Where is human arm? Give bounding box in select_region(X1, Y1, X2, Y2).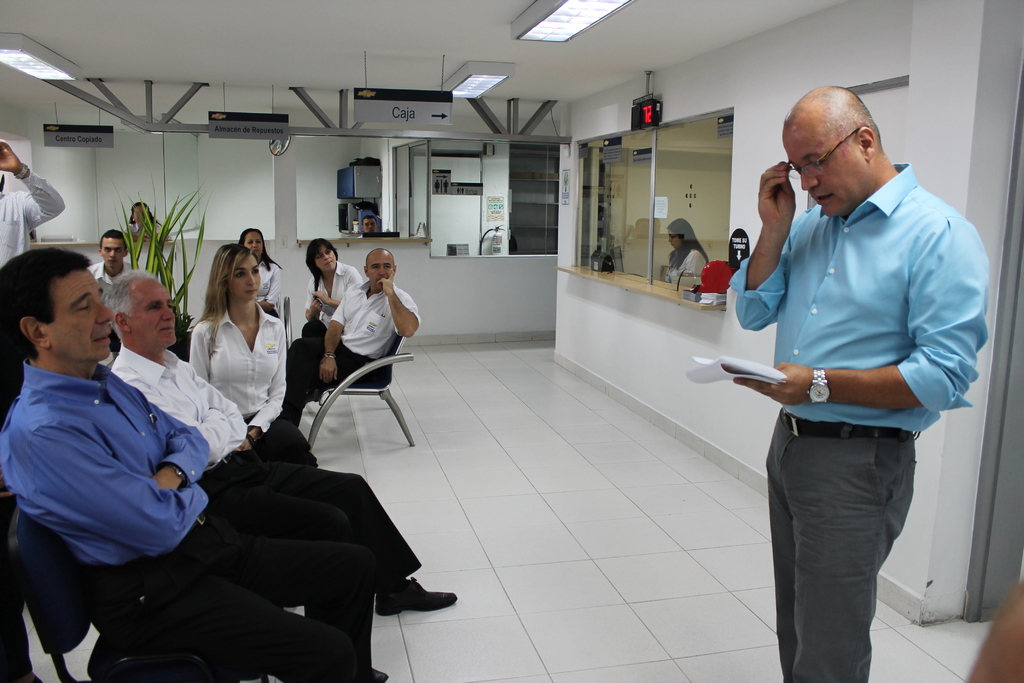
select_region(308, 267, 363, 313).
